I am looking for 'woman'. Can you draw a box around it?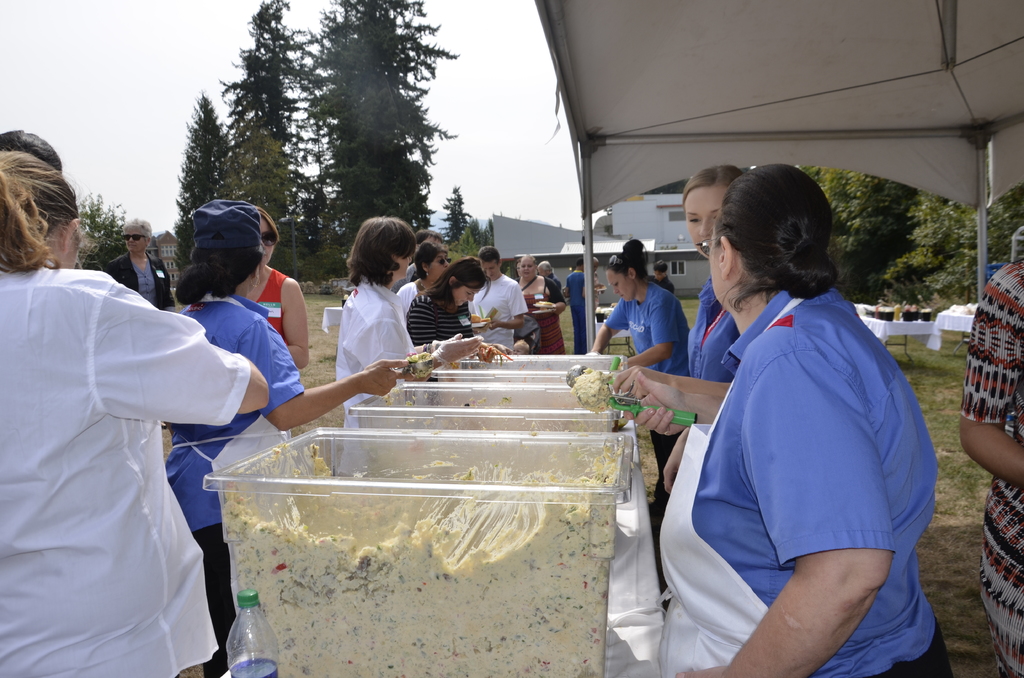
Sure, the bounding box is select_region(509, 256, 564, 354).
